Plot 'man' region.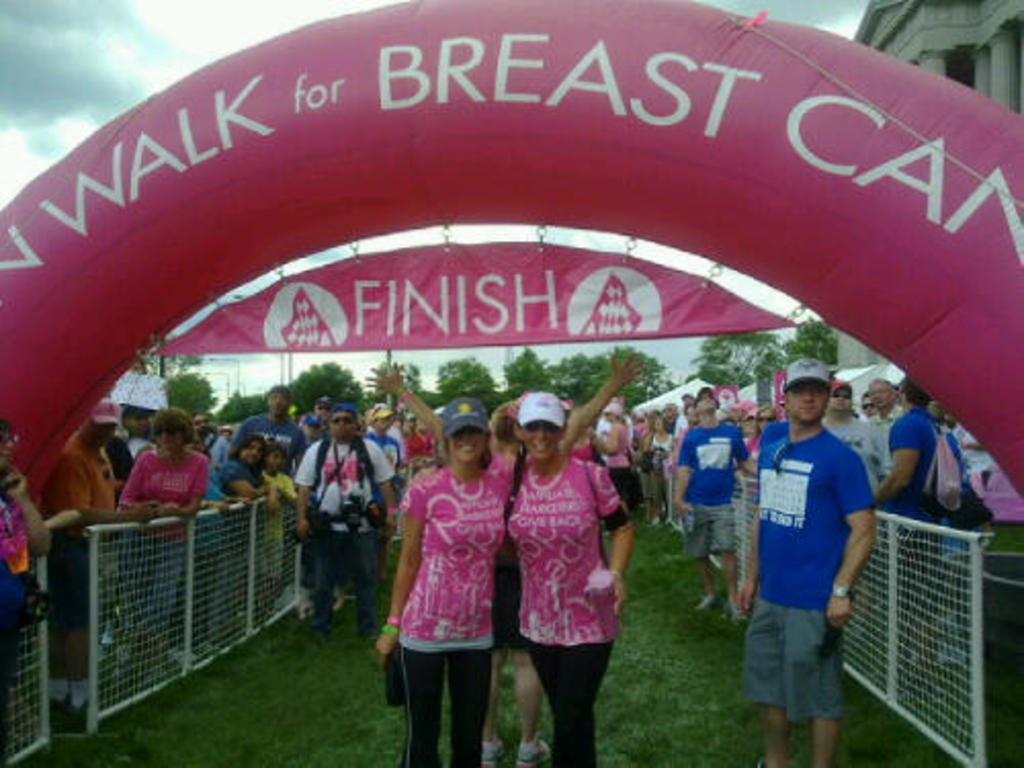
Plotted at 199:416:227:467.
